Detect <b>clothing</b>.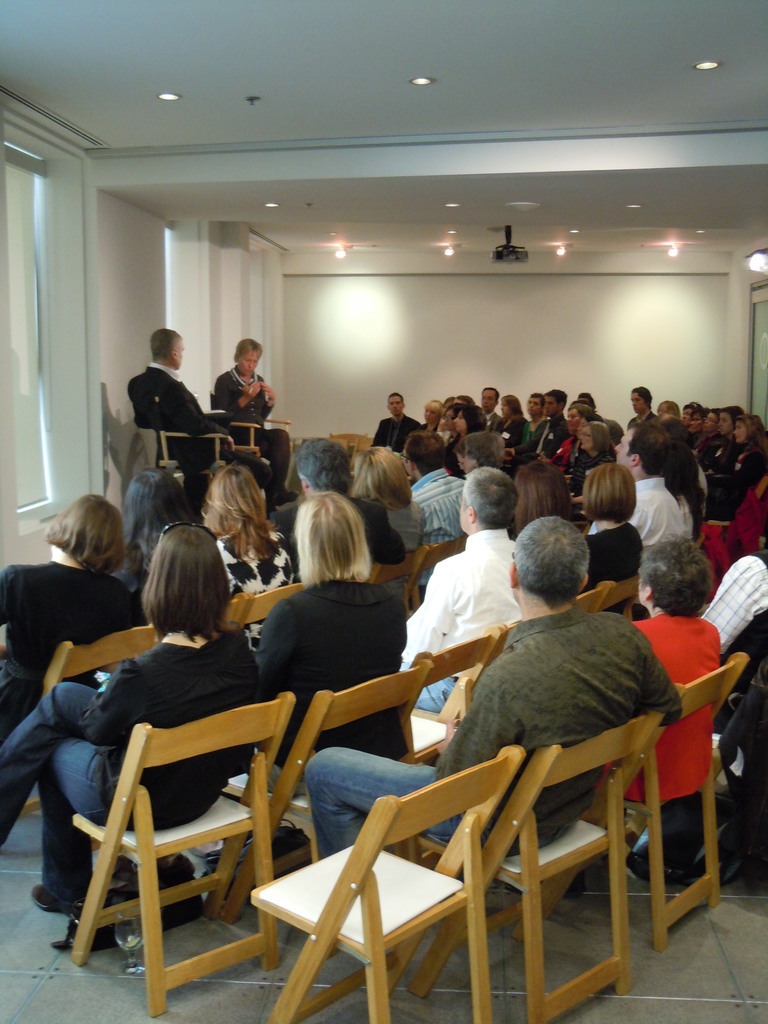
Detected at bbox(211, 367, 281, 474).
